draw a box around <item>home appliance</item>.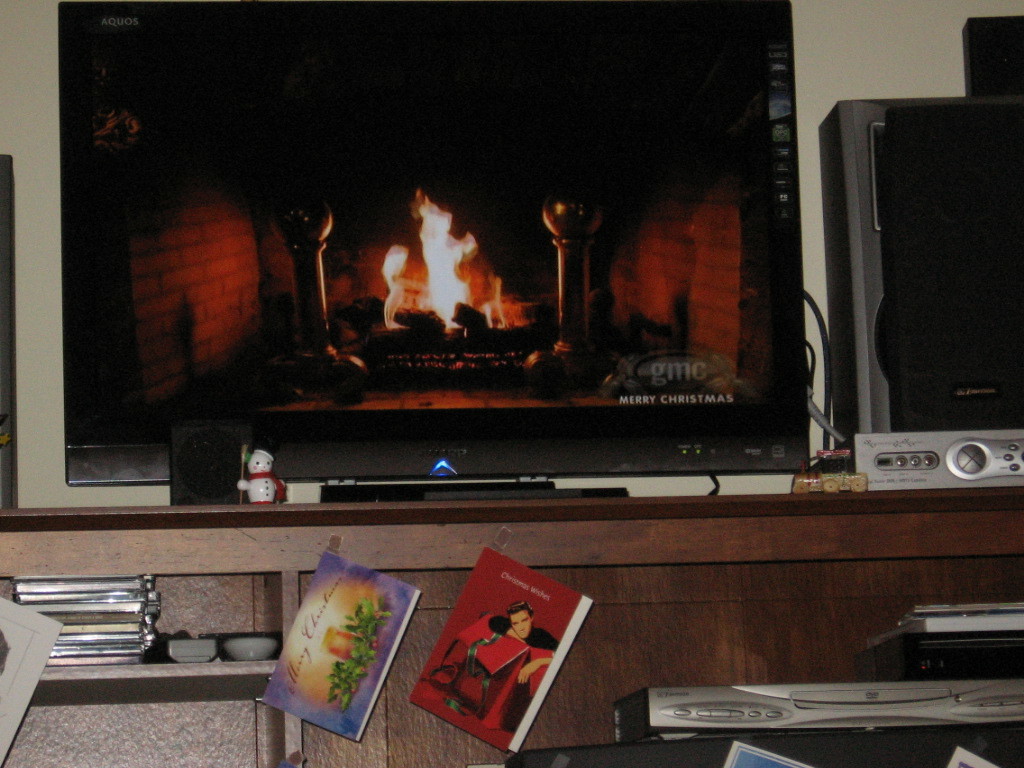
BBox(58, 0, 809, 487).
